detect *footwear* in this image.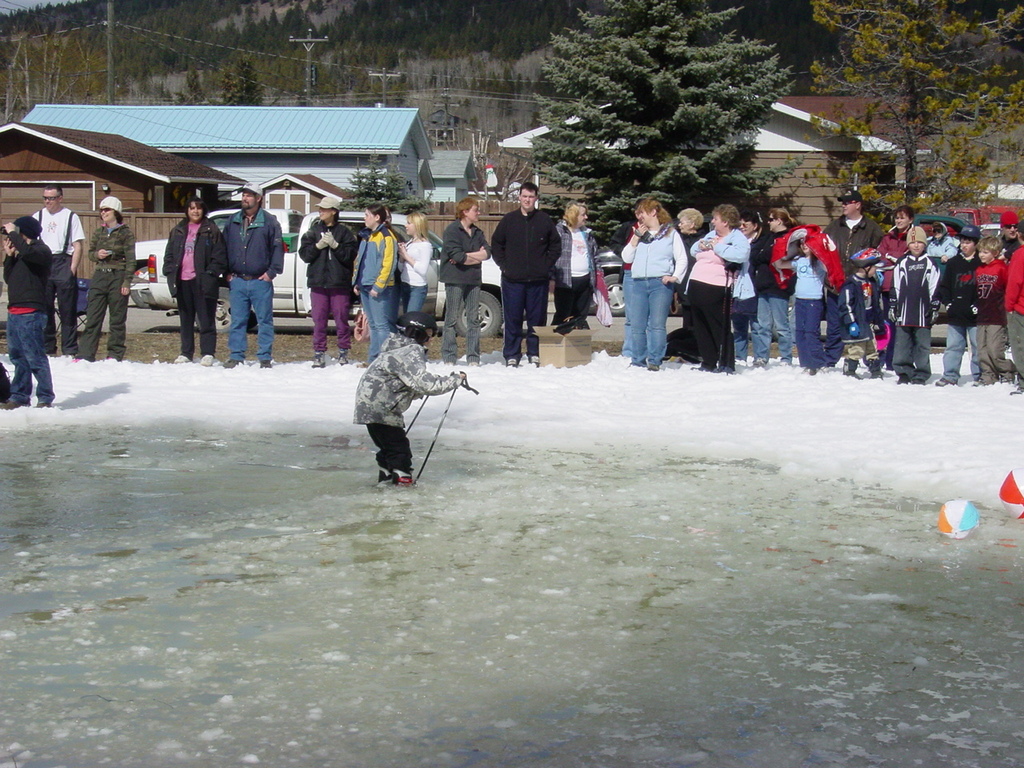
Detection: detection(910, 378, 926, 388).
